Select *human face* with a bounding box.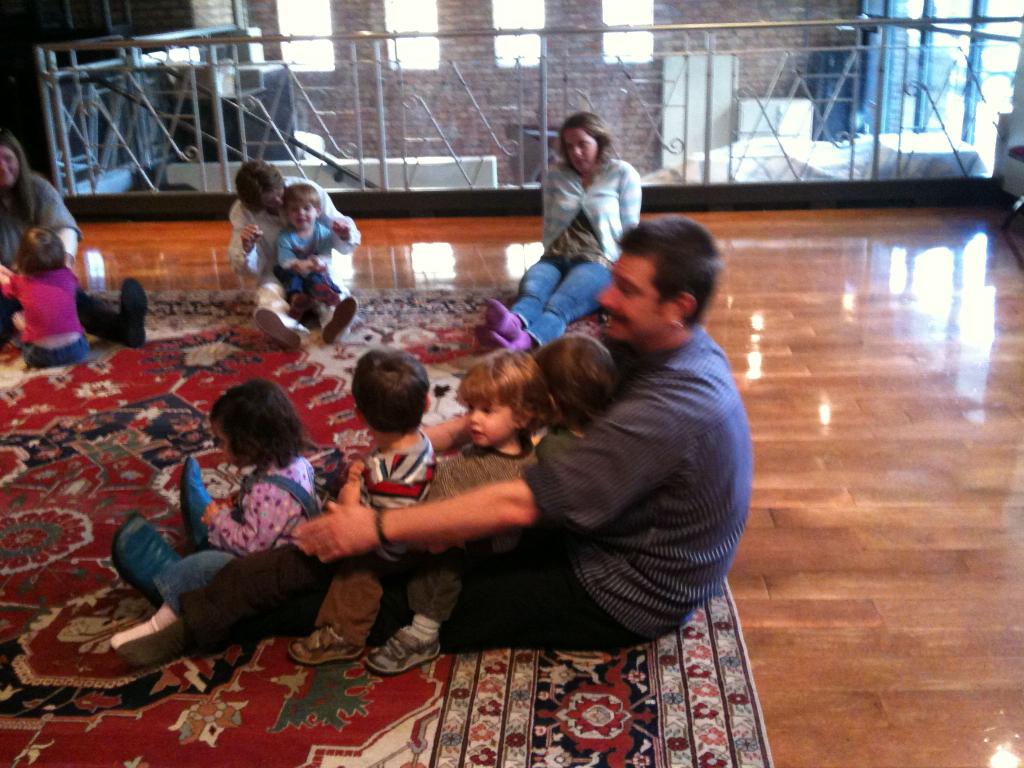
(467, 401, 514, 448).
